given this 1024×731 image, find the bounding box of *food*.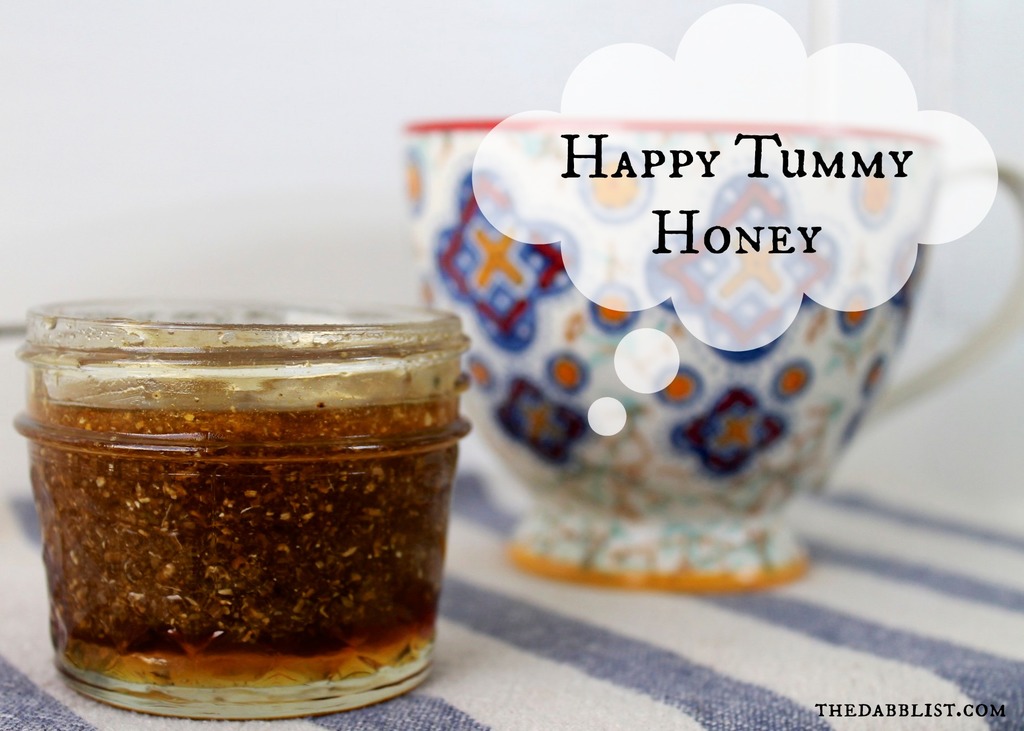
Rect(6, 299, 444, 707).
